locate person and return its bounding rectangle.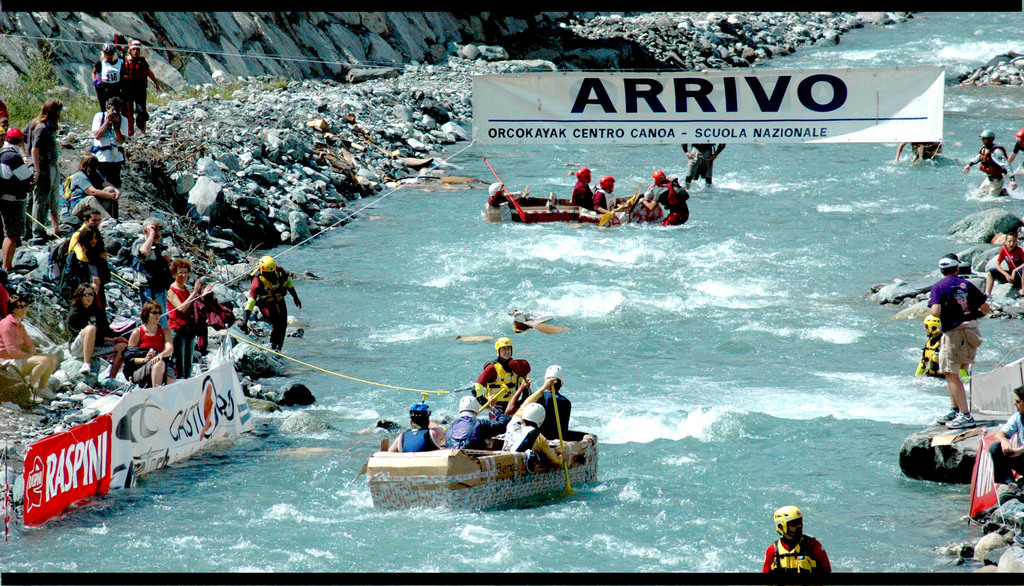
BBox(488, 180, 524, 208).
